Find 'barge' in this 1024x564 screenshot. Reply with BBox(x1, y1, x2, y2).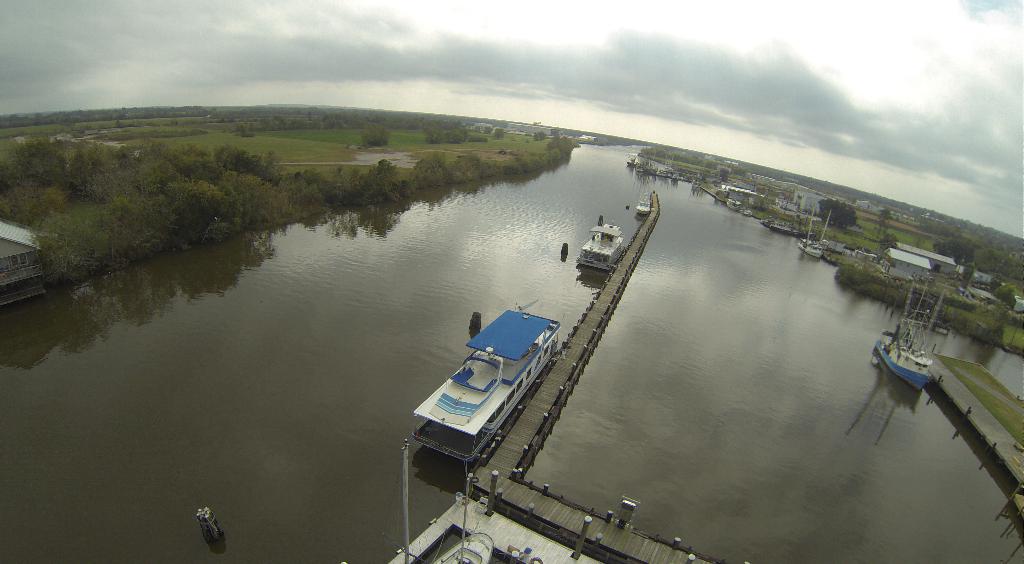
BBox(575, 224, 626, 273).
